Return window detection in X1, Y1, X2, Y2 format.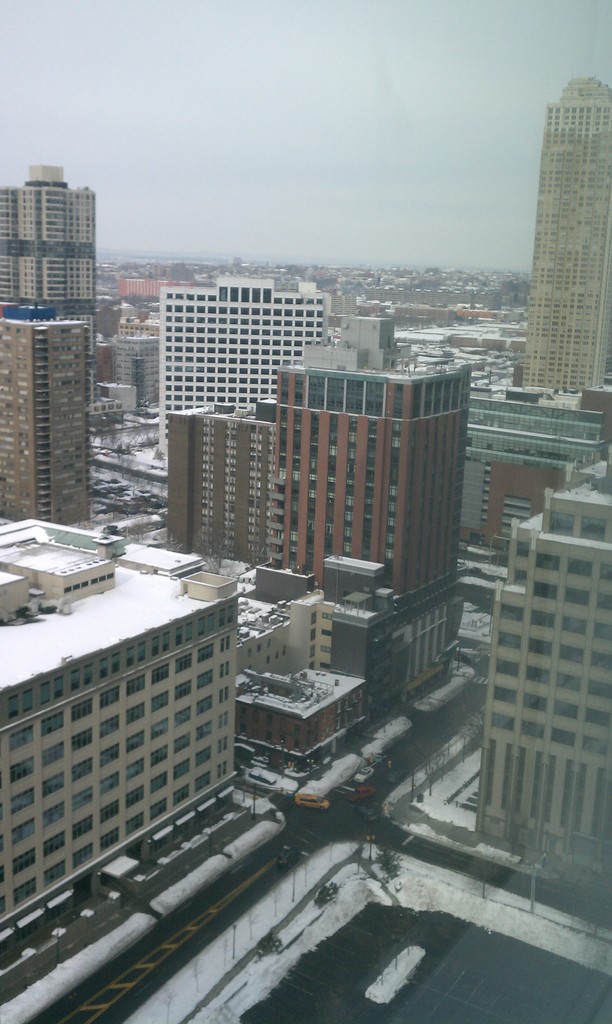
535, 554, 560, 568.
